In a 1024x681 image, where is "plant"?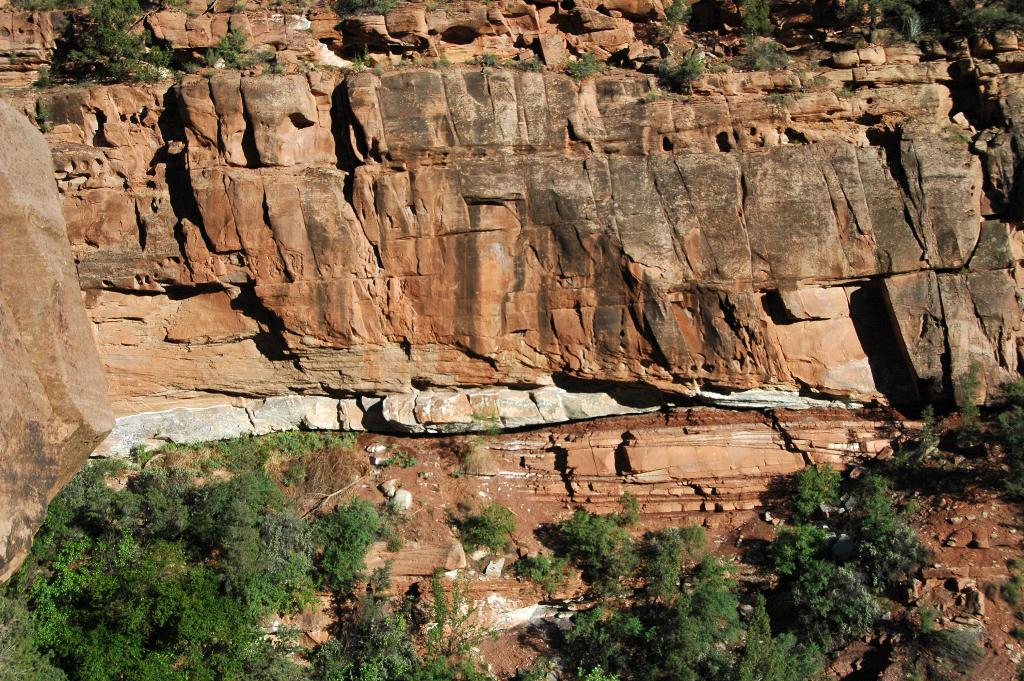
box=[400, 58, 410, 66].
